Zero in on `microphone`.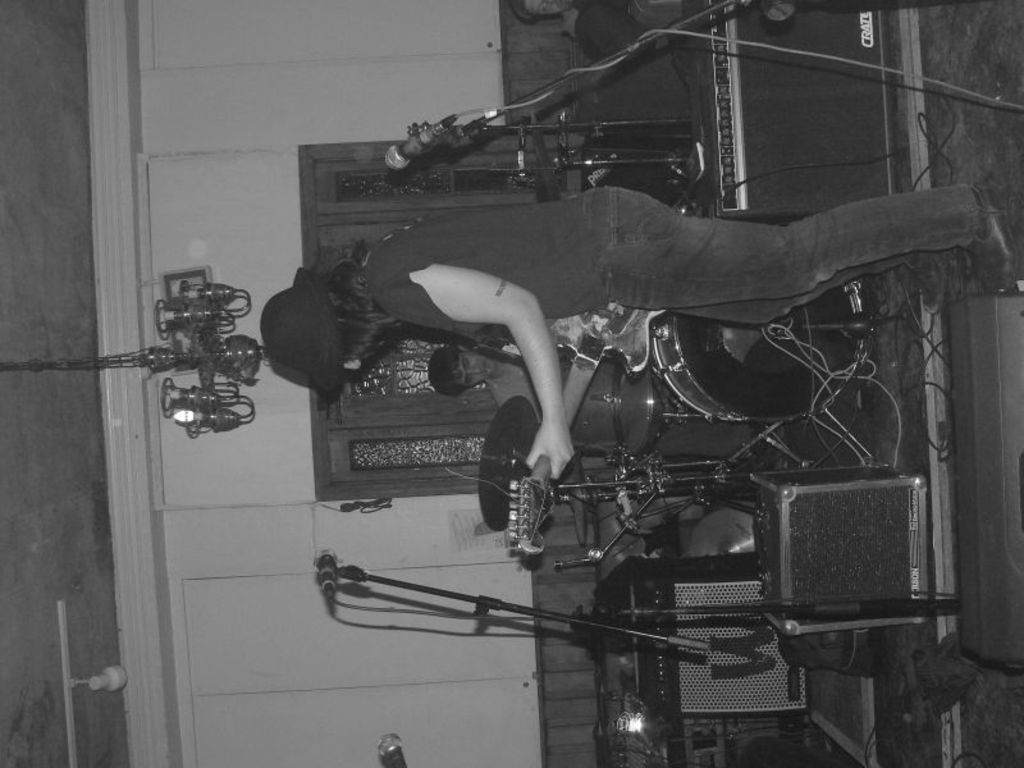
Zeroed in: 312,549,337,603.
